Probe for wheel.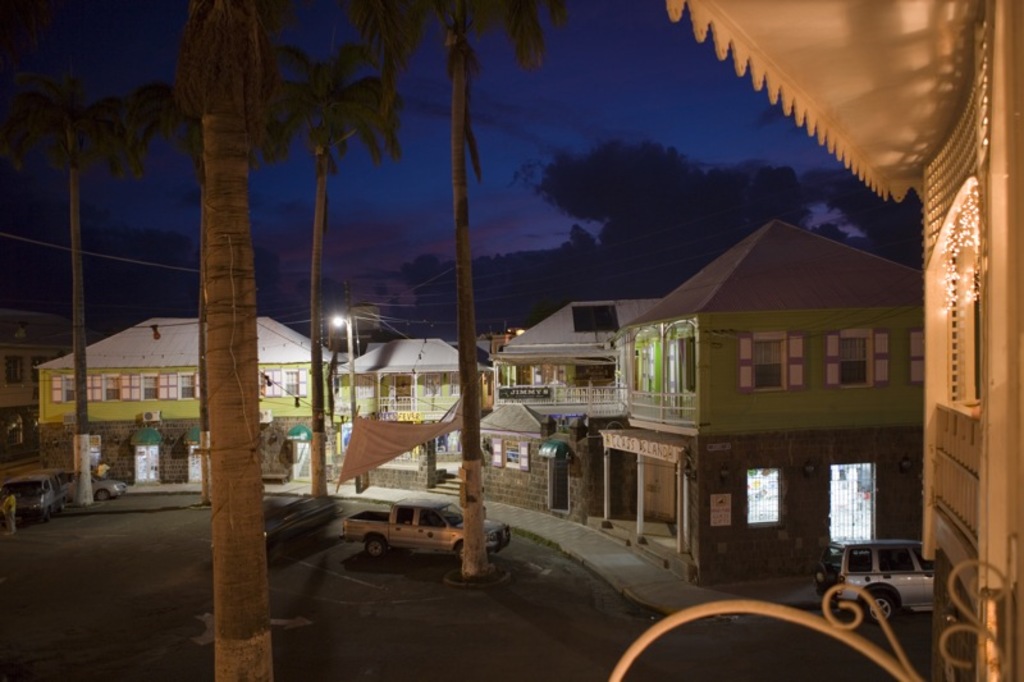
Probe result: (457,539,466,554).
